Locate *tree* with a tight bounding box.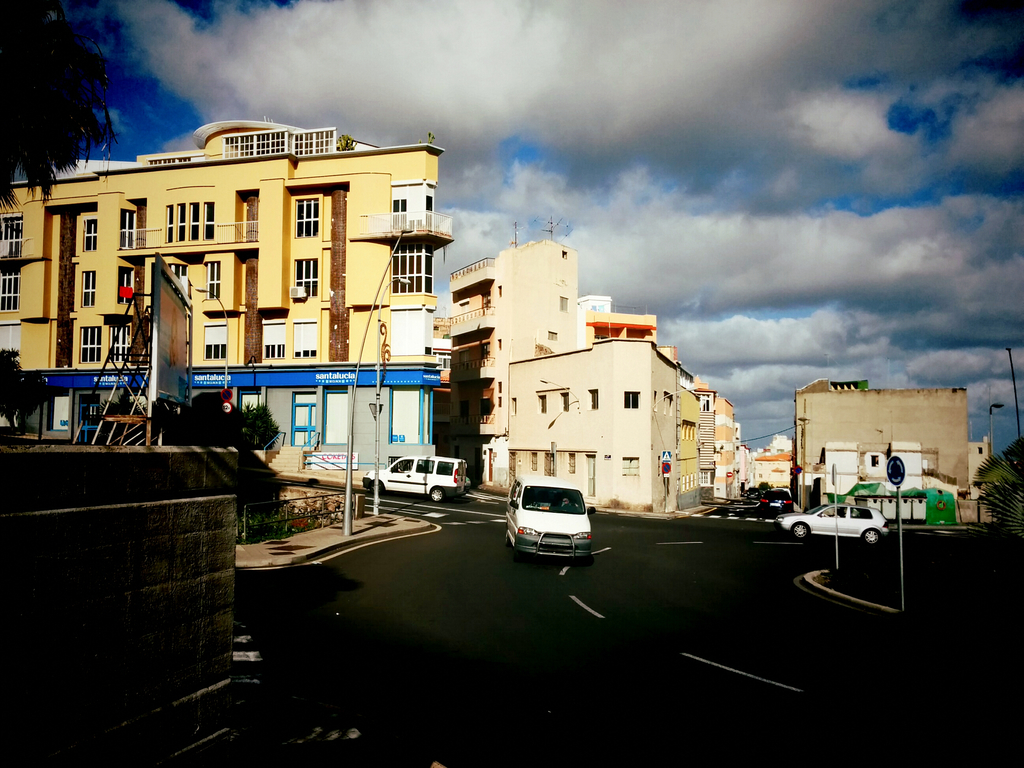
x1=0 y1=0 x2=122 y2=219.
